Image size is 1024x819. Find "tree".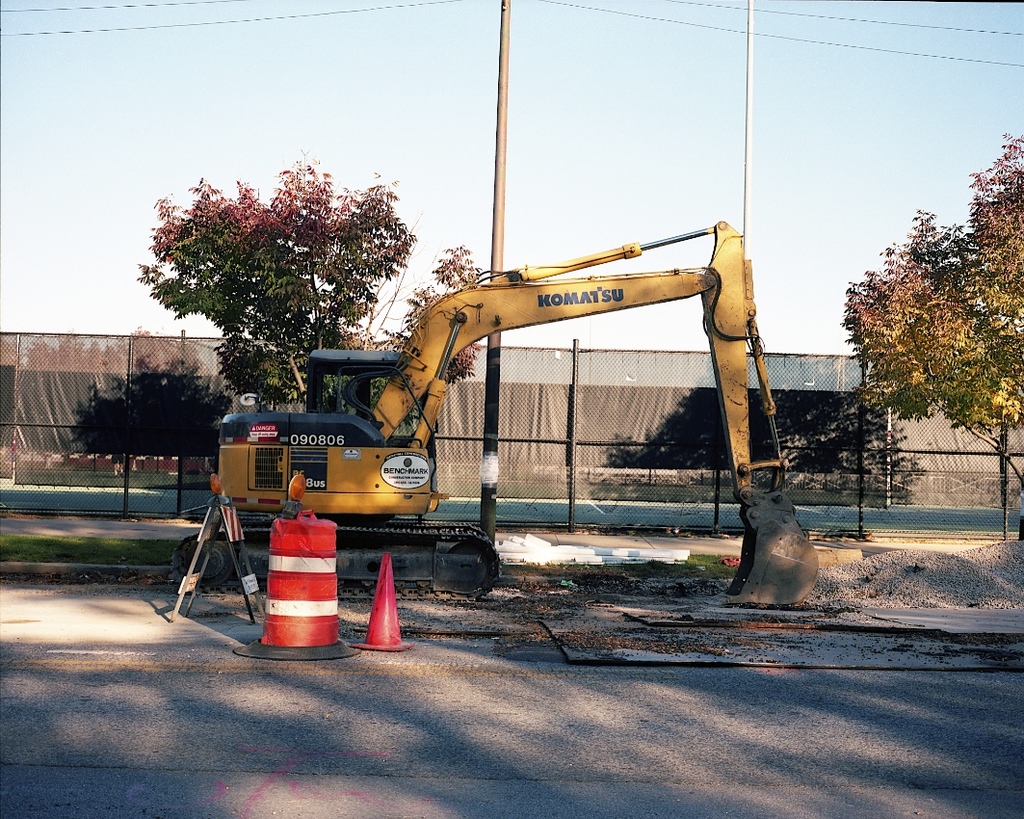
<box>840,118,1023,505</box>.
